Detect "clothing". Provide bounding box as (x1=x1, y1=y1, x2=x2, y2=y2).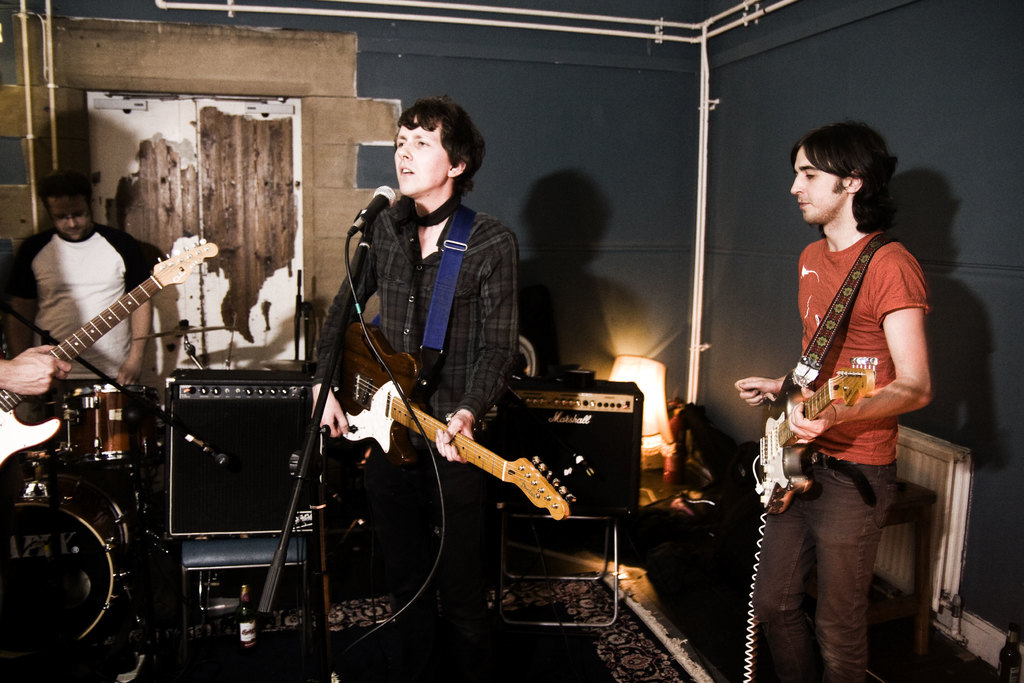
(x1=756, y1=222, x2=931, y2=682).
